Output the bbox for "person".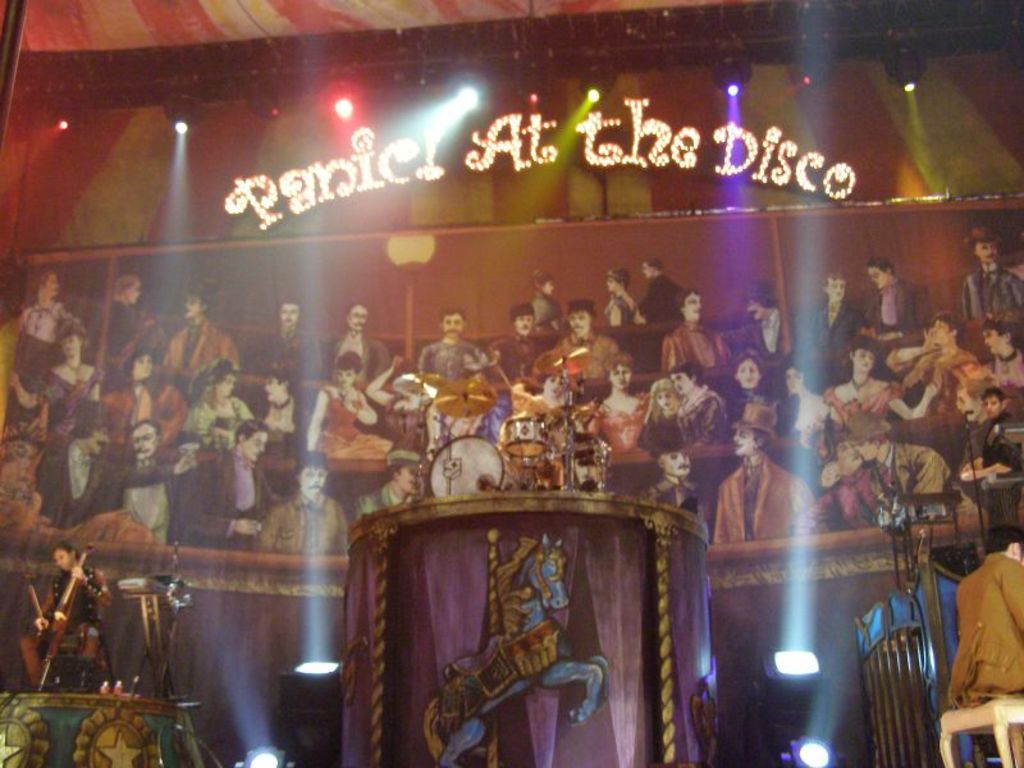
left=488, top=305, right=553, bottom=426.
